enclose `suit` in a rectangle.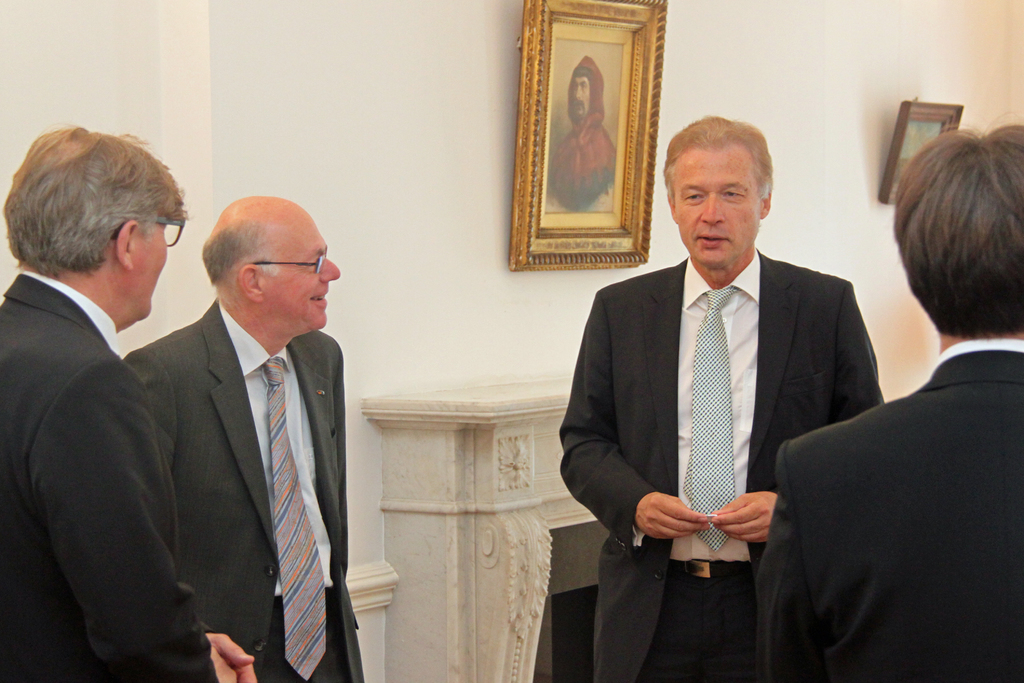
detection(120, 293, 367, 682).
